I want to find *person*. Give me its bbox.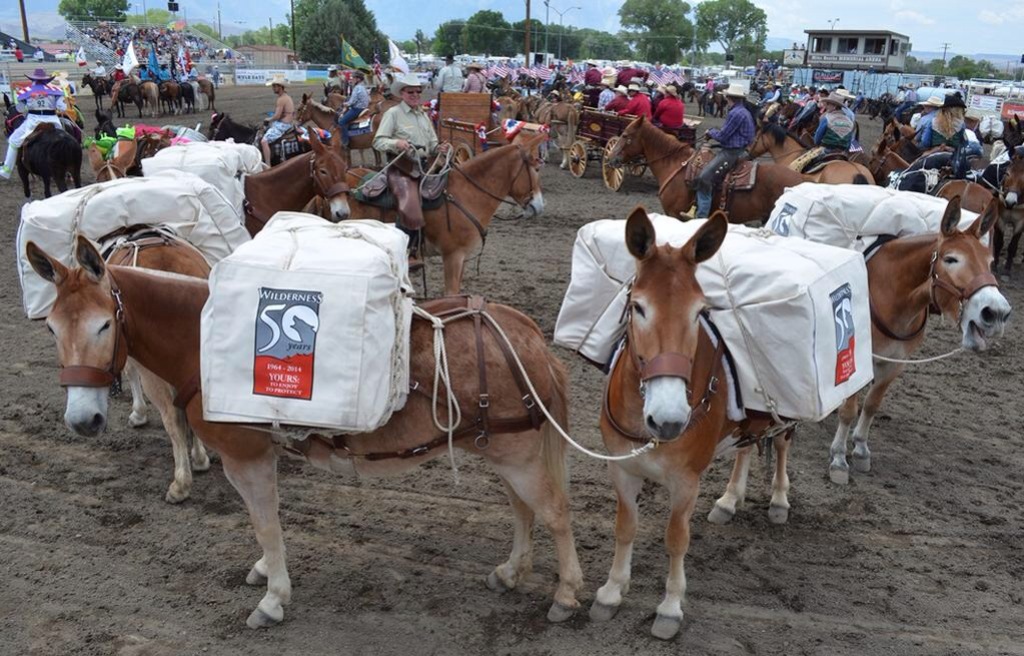
109, 66, 124, 104.
